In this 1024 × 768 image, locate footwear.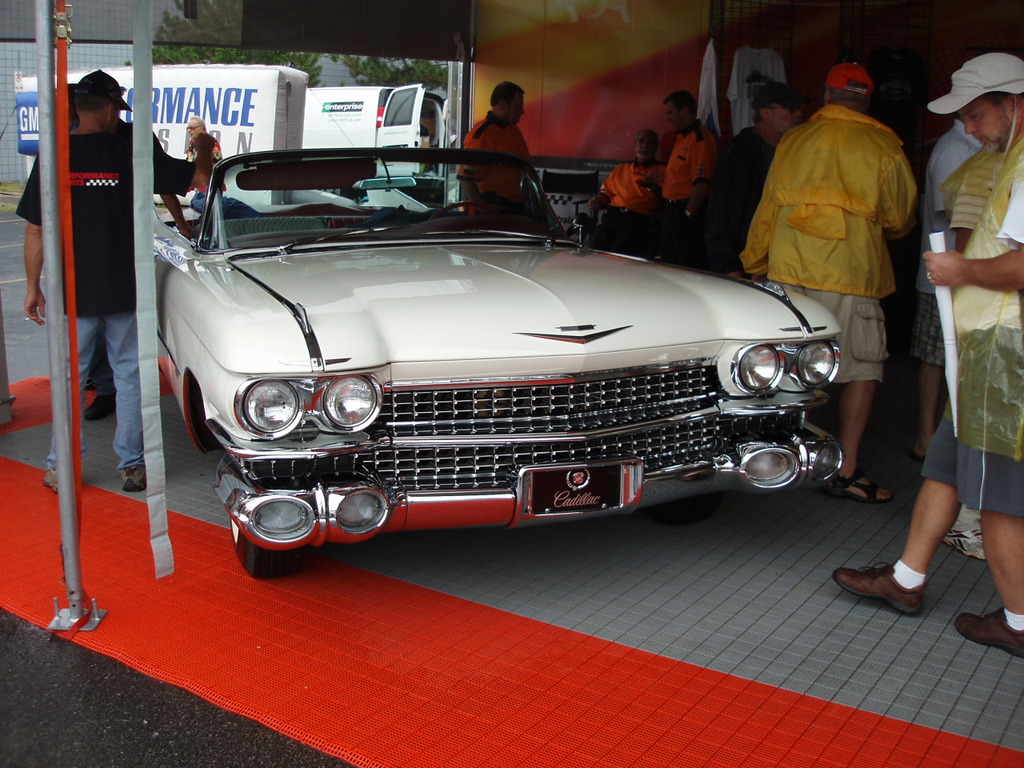
Bounding box: x1=941, y1=530, x2=991, y2=578.
